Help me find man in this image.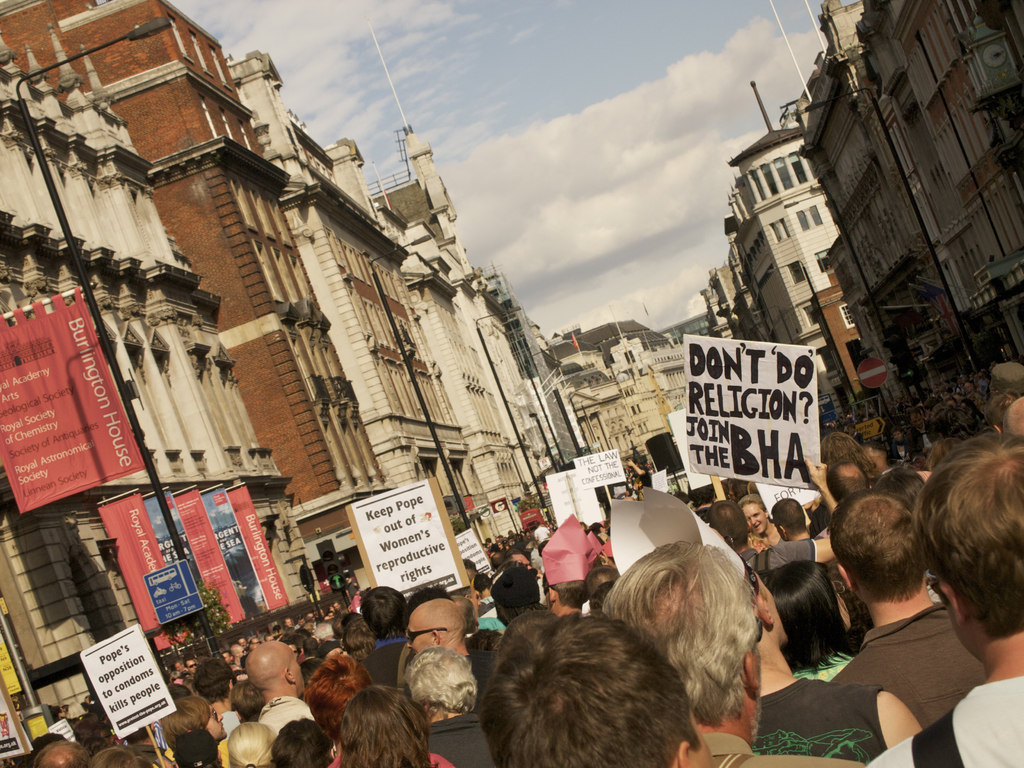
Found it: bbox=[407, 647, 498, 766].
